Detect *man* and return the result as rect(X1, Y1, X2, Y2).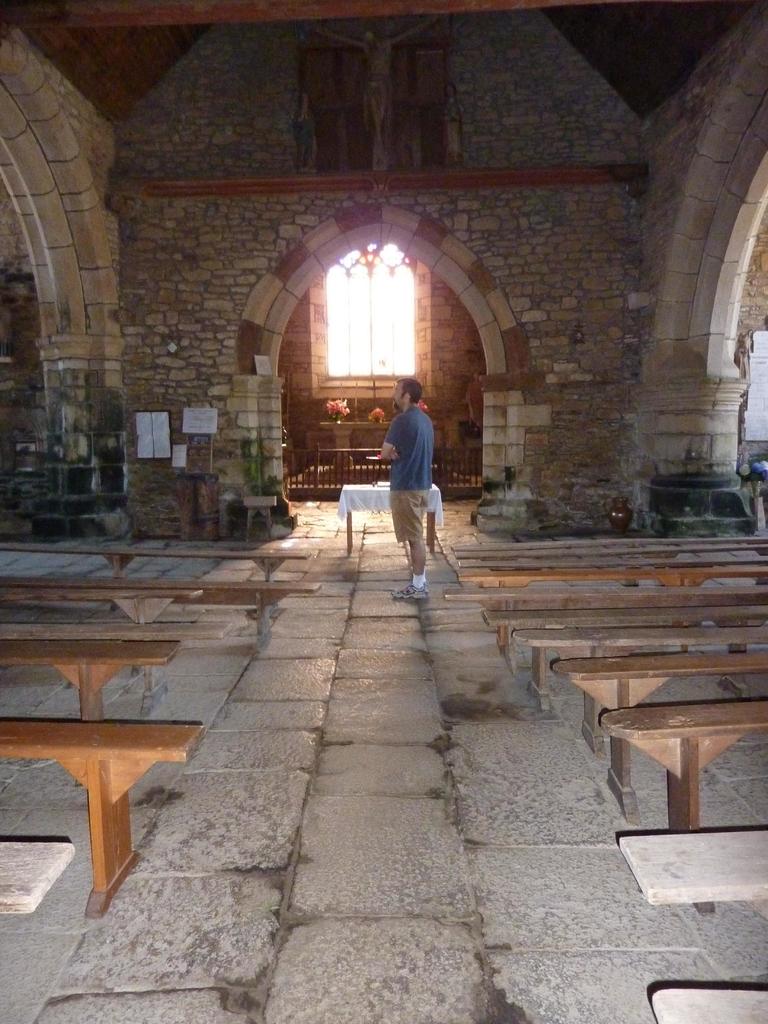
rect(381, 367, 463, 602).
